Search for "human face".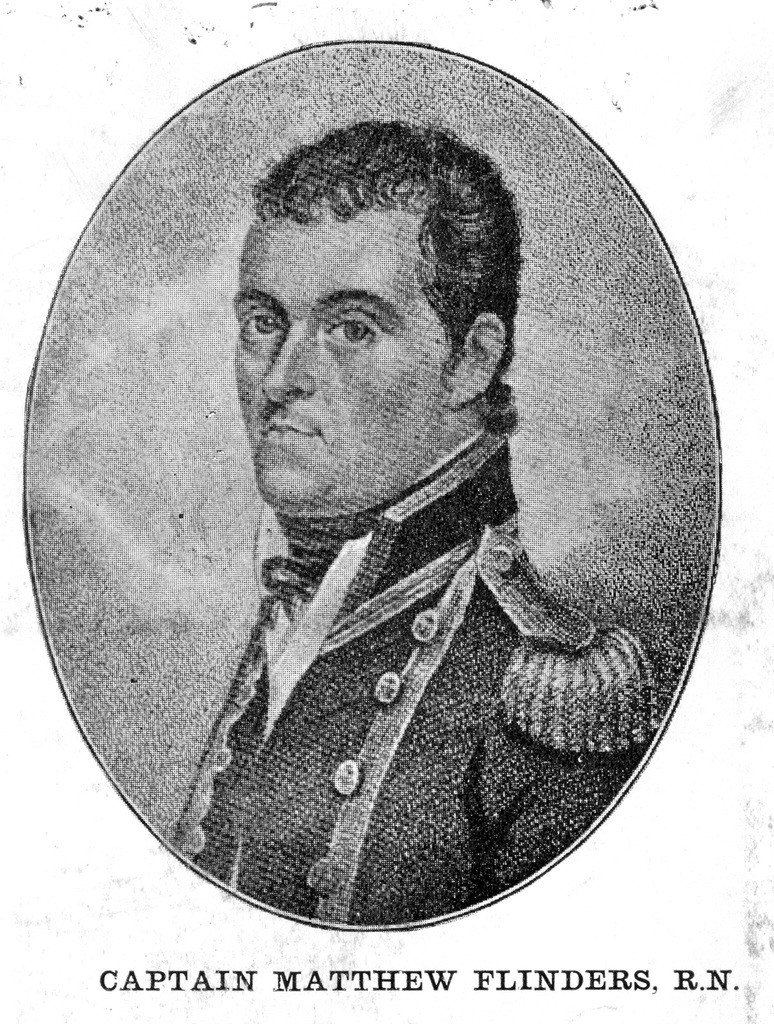
Found at rect(241, 181, 470, 521).
